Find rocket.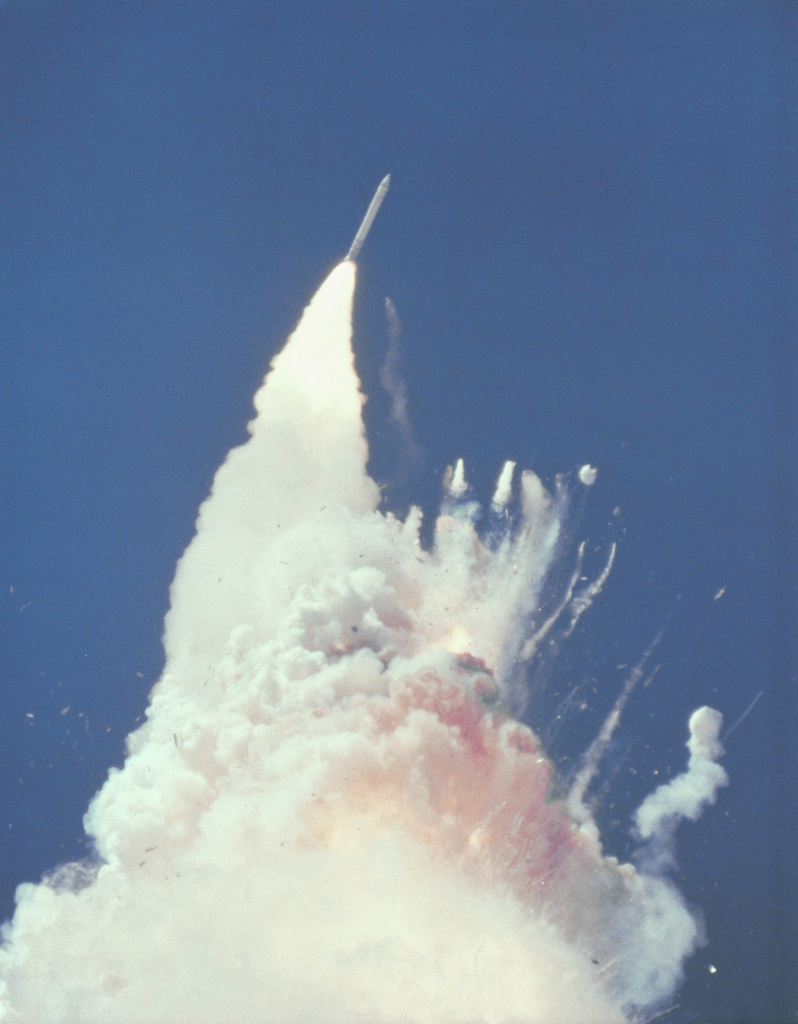
344 175 395 262.
